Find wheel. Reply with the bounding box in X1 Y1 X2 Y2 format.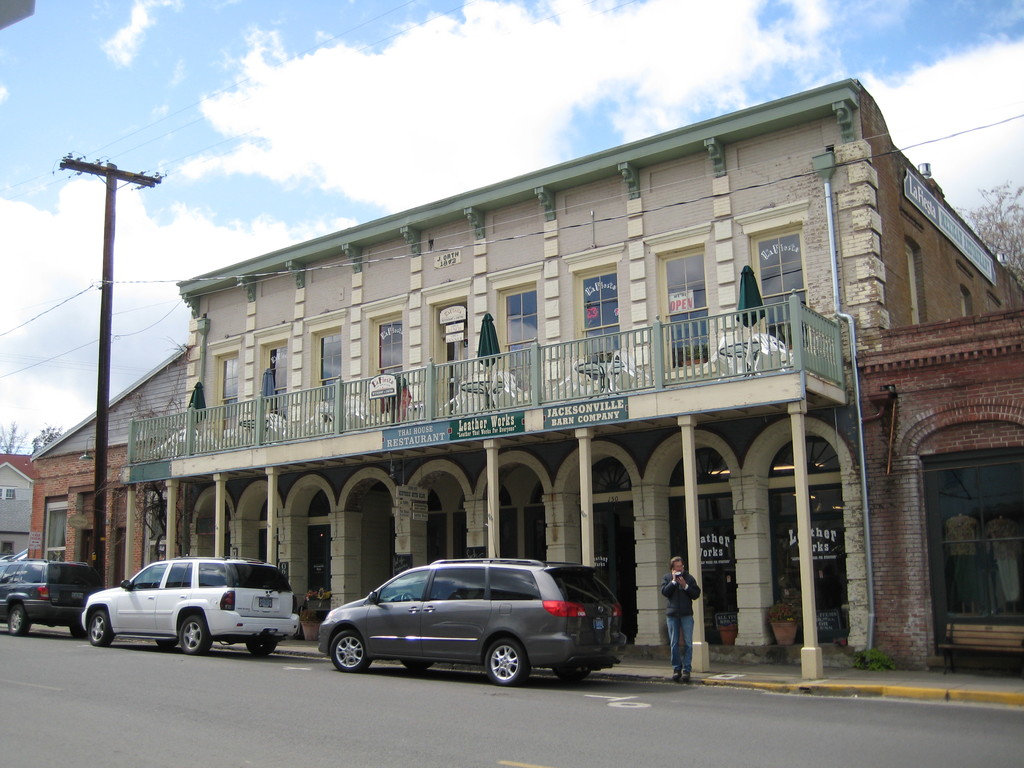
89 607 115 647.
